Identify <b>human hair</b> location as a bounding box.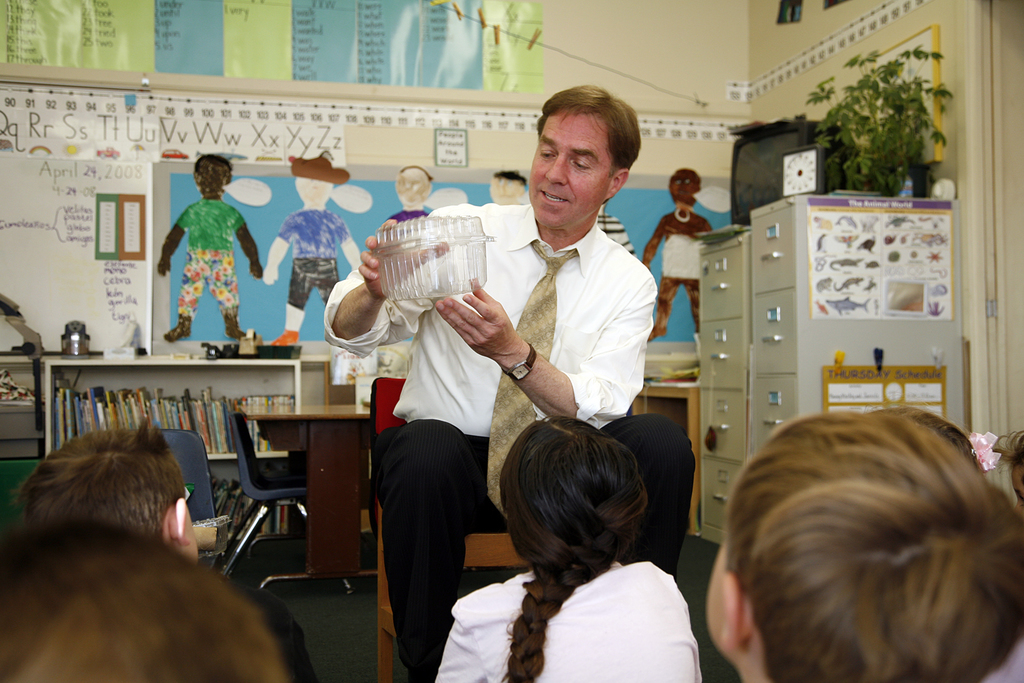
<bbox>533, 84, 641, 178</bbox>.
